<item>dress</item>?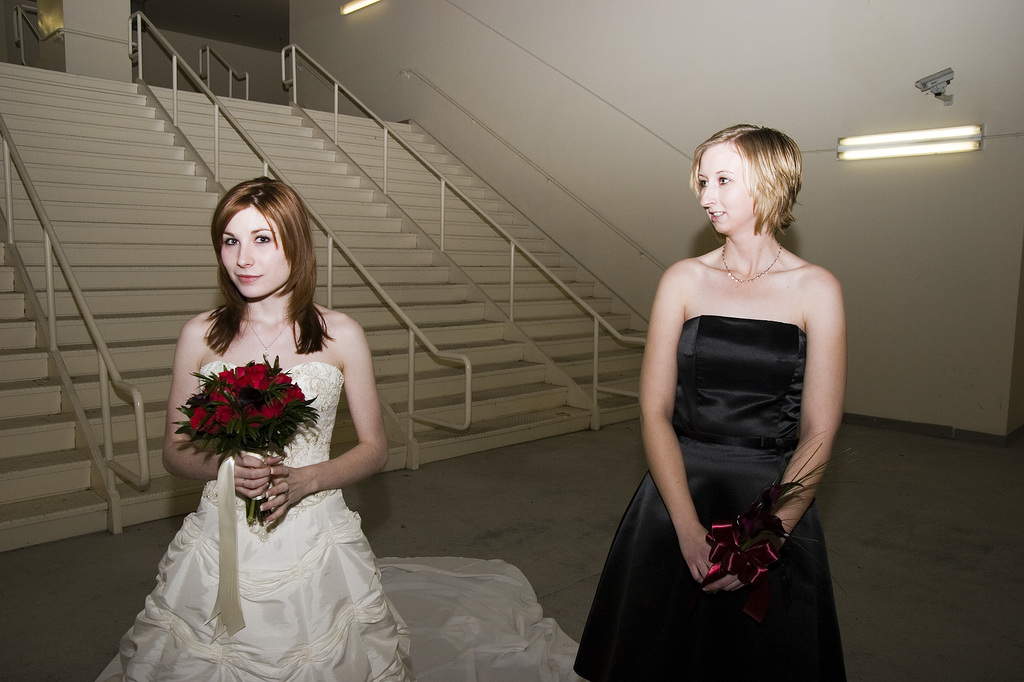
box=[573, 311, 846, 681]
